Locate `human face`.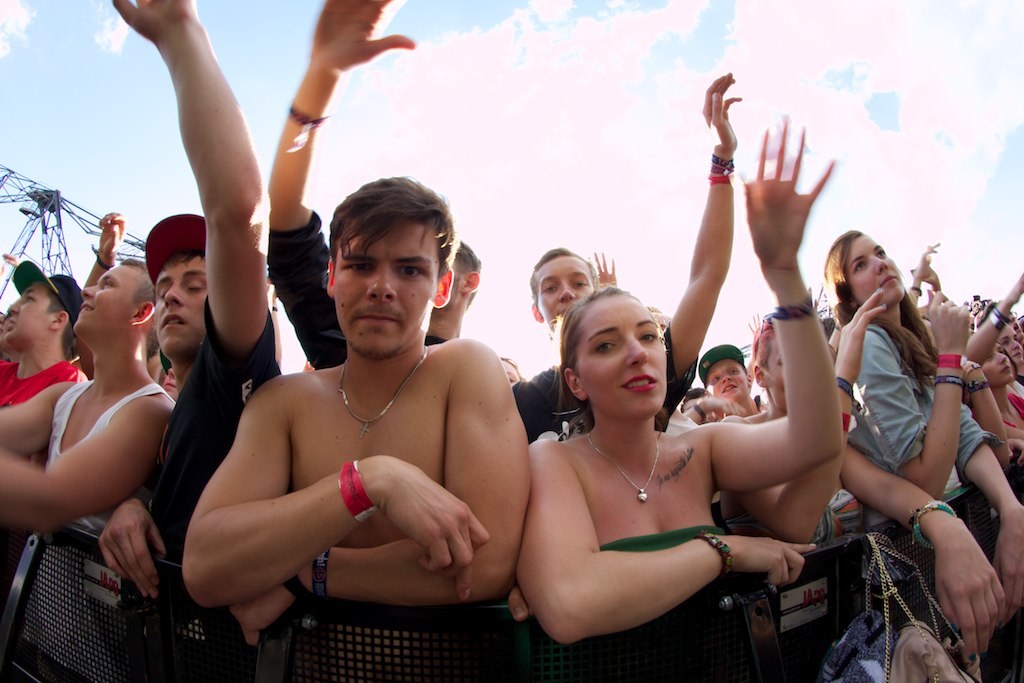
Bounding box: 712:360:748:399.
